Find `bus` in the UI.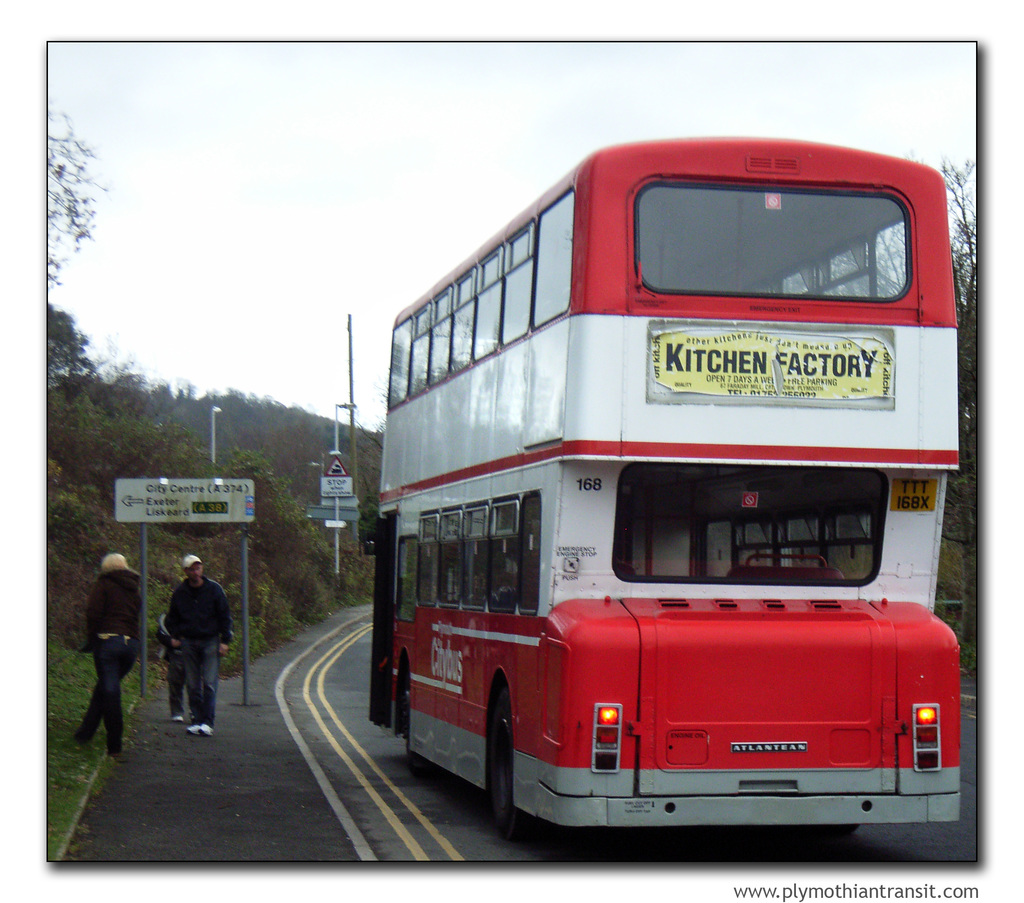
UI element at region(364, 136, 964, 845).
